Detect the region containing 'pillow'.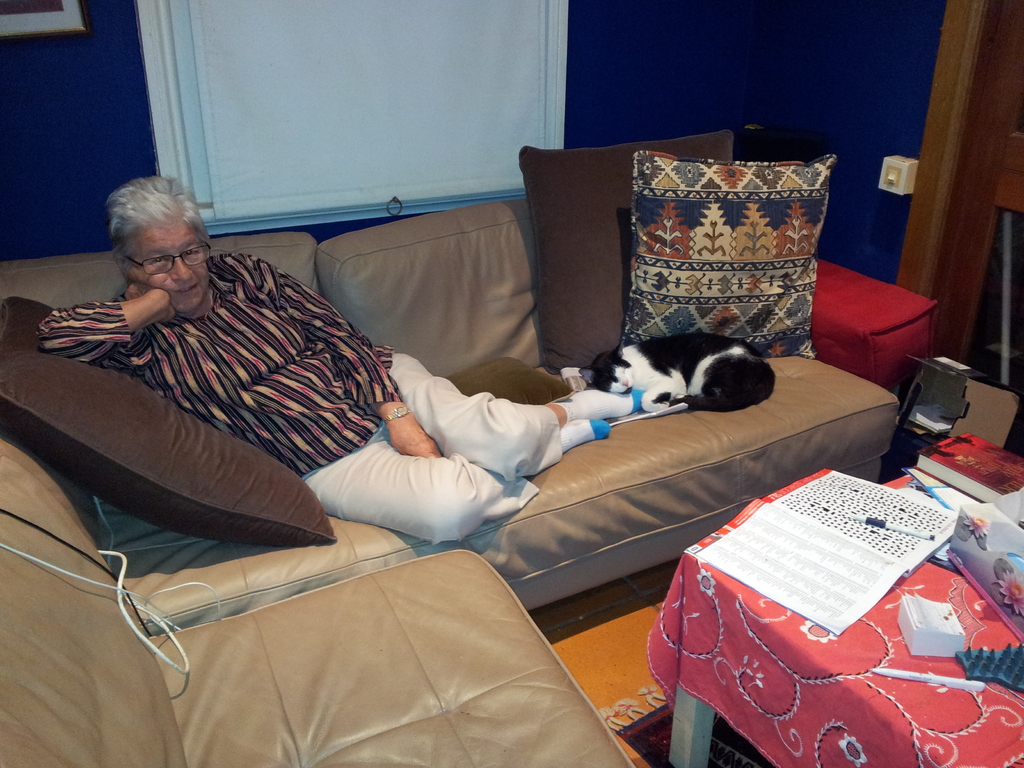
region(523, 129, 756, 379).
